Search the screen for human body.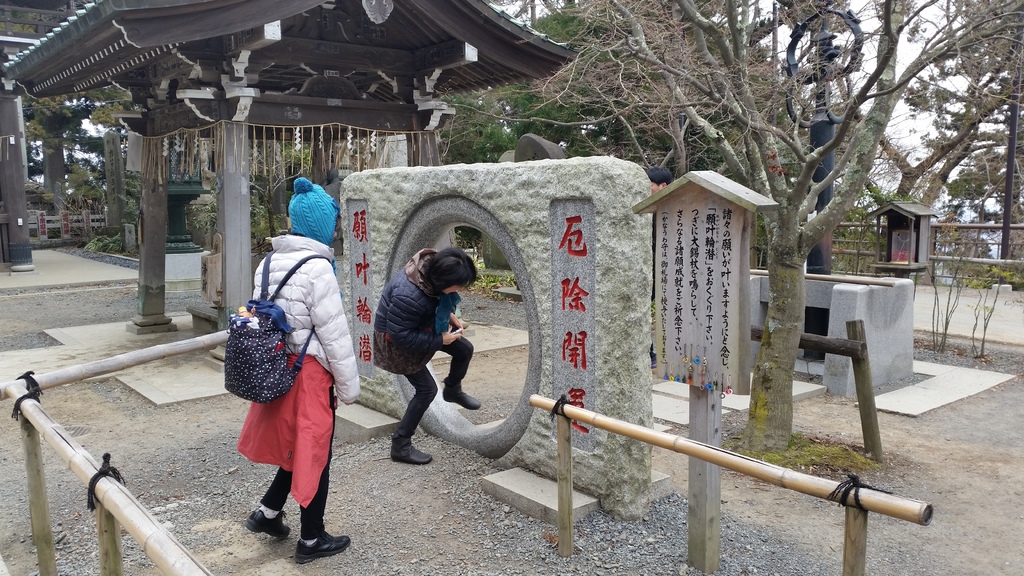
Found at [360, 234, 469, 466].
